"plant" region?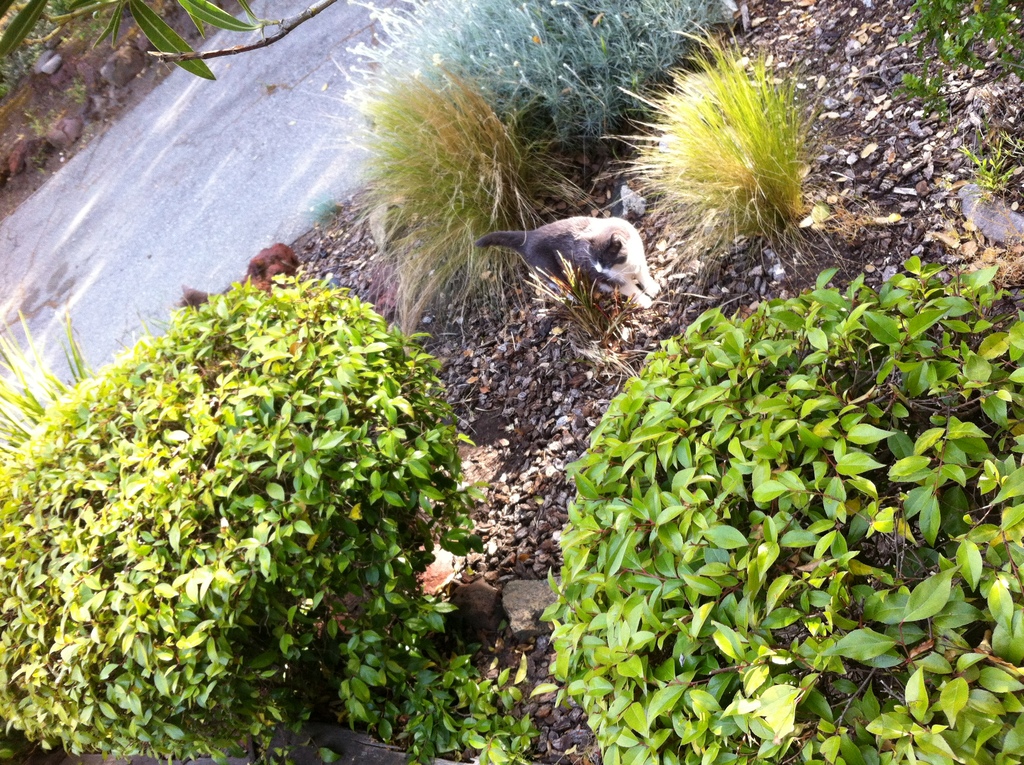
[x1=888, y1=0, x2=1023, y2=203]
